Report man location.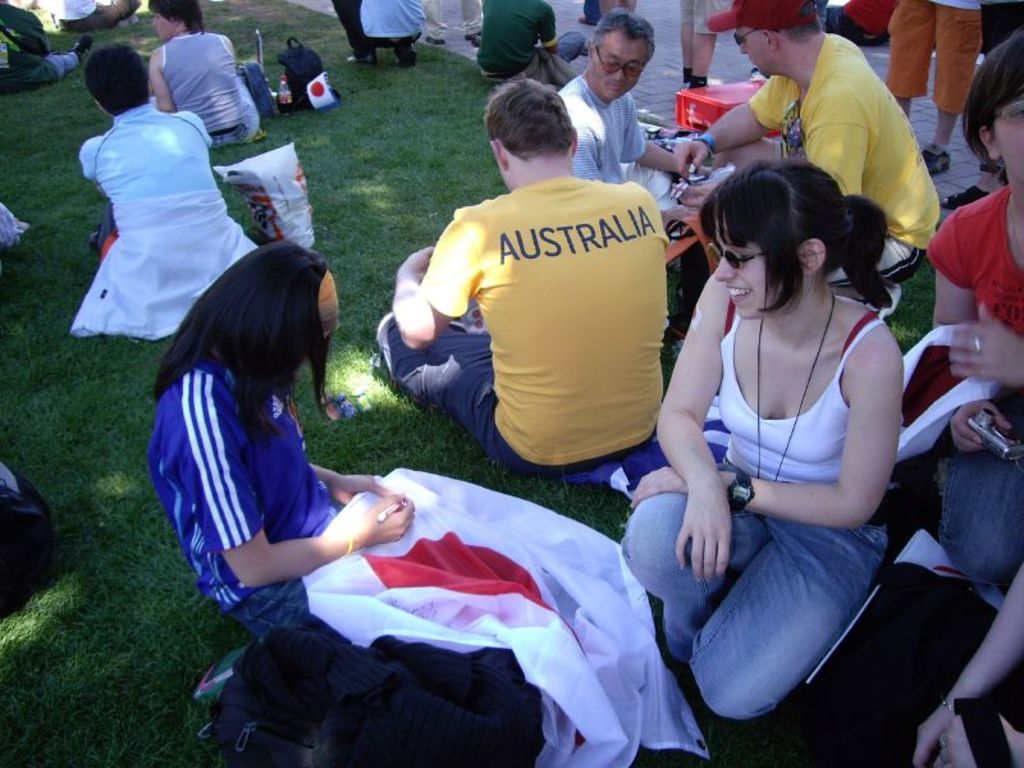
Report: [556, 5, 686, 209].
